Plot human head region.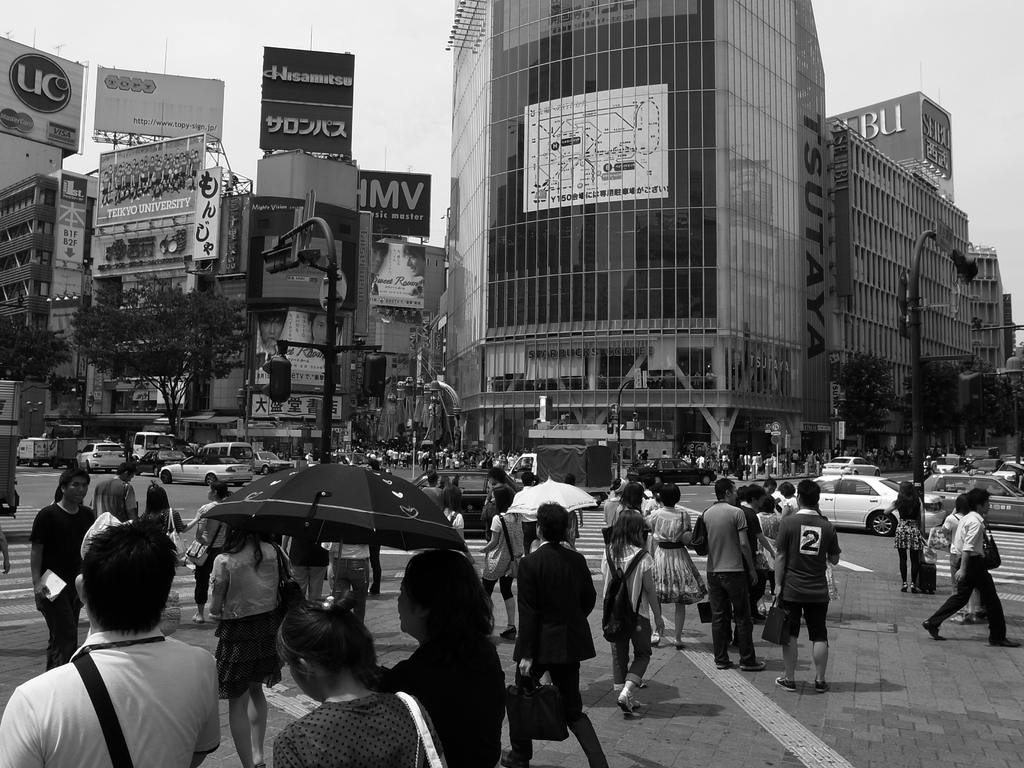
Plotted at <region>206, 482, 227, 502</region>.
